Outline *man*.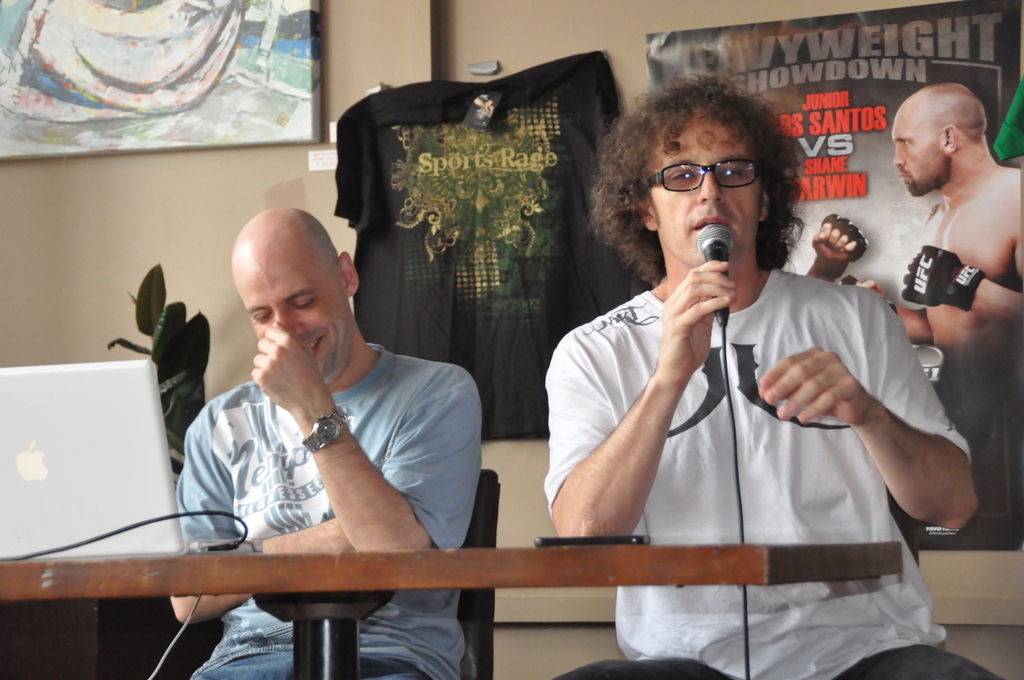
Outline: Rect(838, 80, 1023, 397).
